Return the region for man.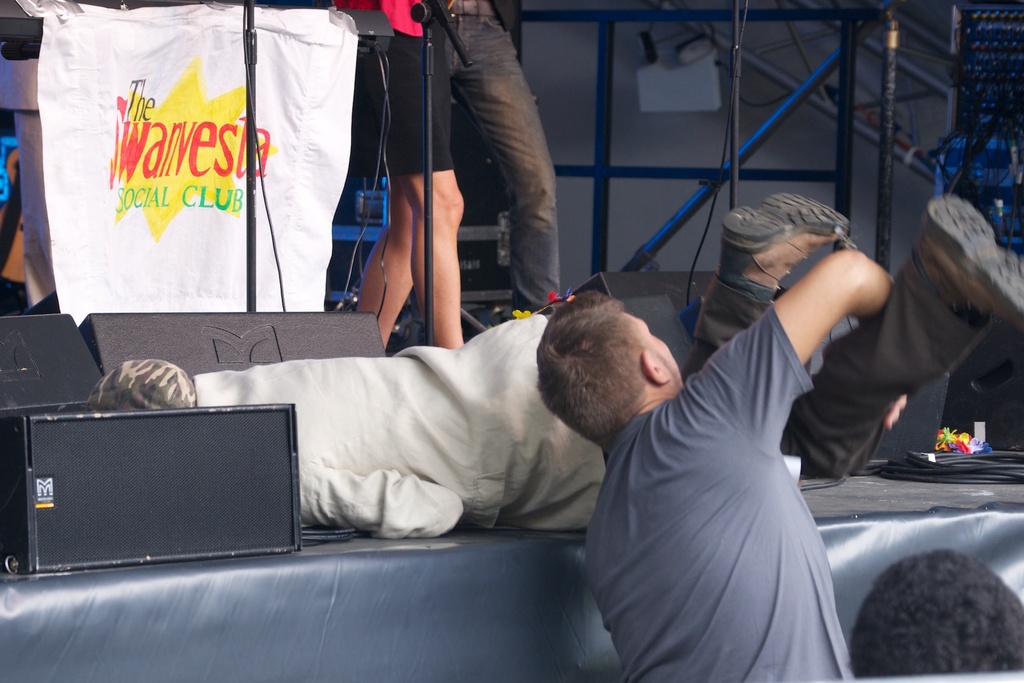
box=[439, 0, 557, 320].
